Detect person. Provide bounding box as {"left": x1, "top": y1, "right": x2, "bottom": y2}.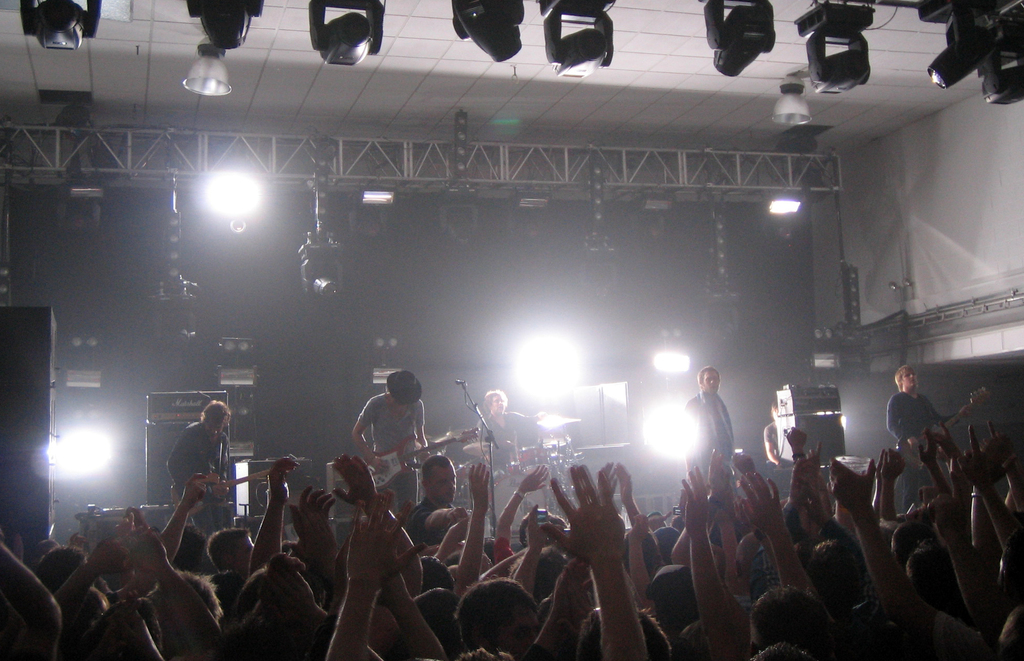
{"left": 346, "top": 375, "right": 429, "bottom": 514}.
